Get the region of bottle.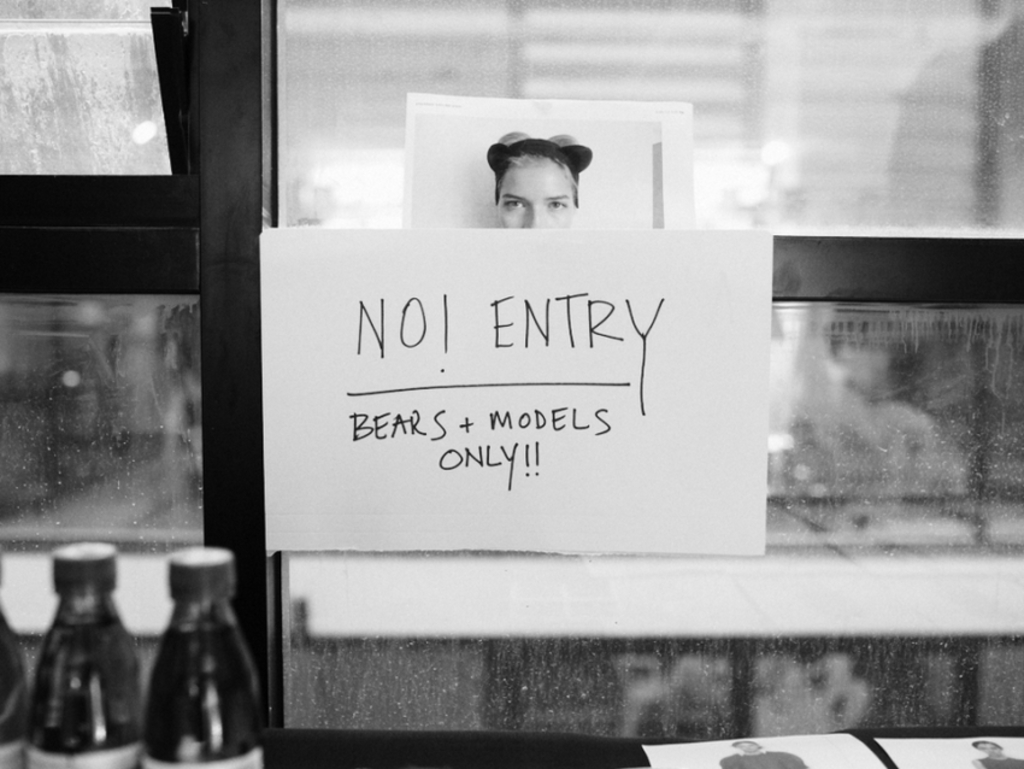
(17, 564, 123, 768).
